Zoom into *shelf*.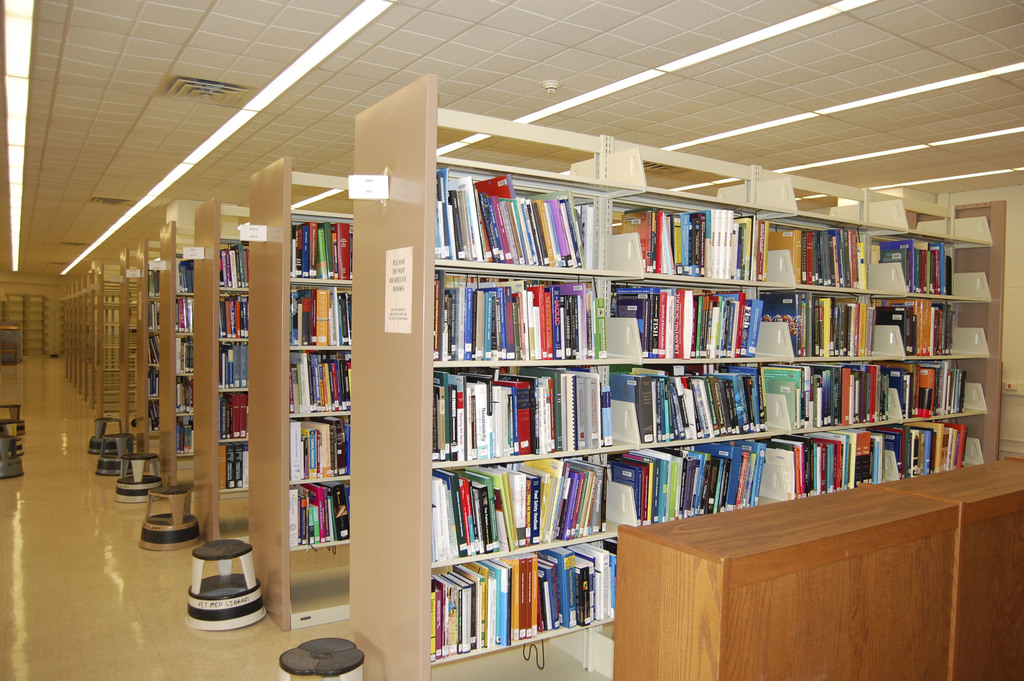
Zoom target: locate(436, 277, 593, 364).
